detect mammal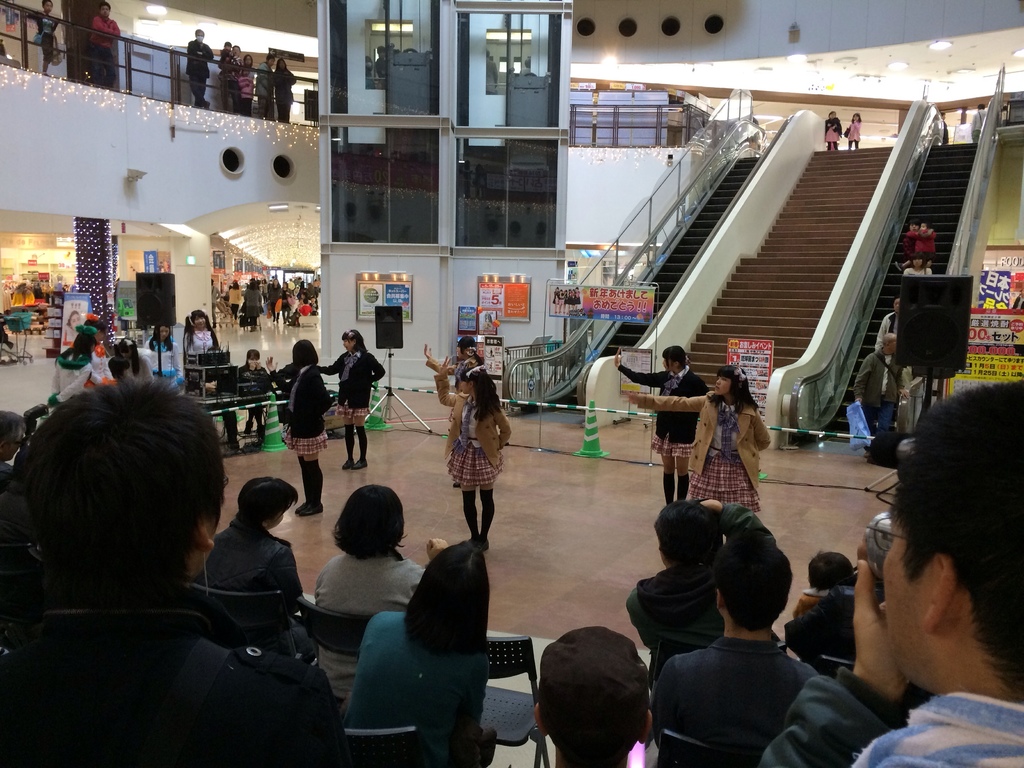
[x1=857, y1=335, x2=903, y2=451]
